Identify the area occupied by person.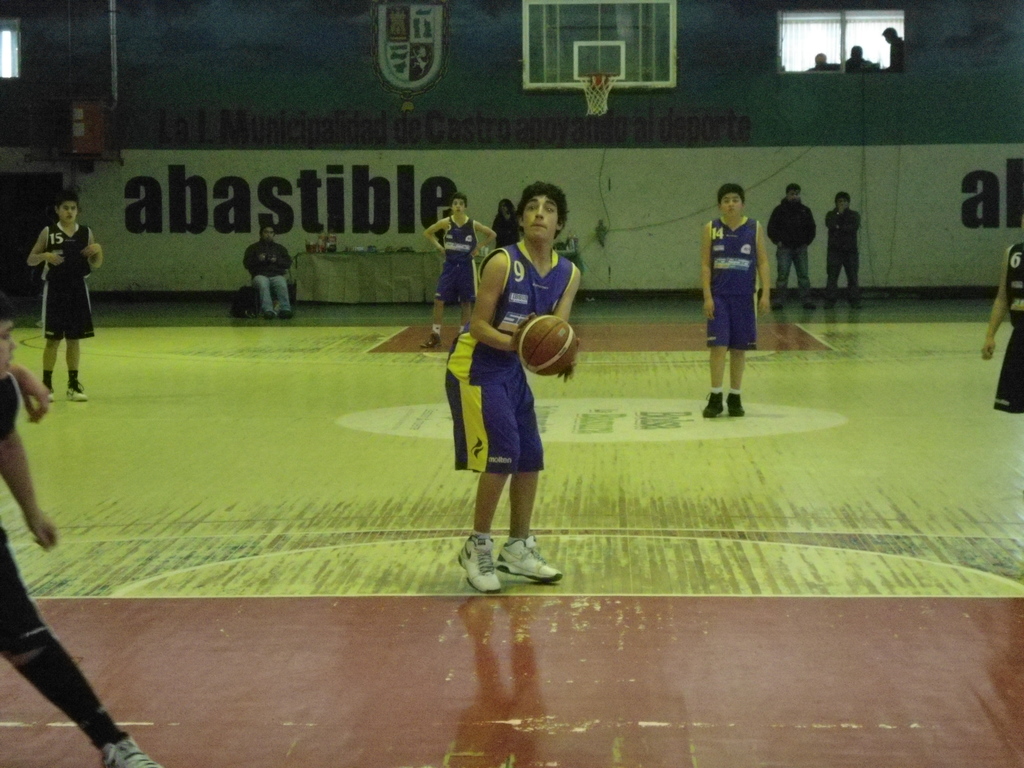
Area: [left=440, top=177, right=582, bottom=600].
